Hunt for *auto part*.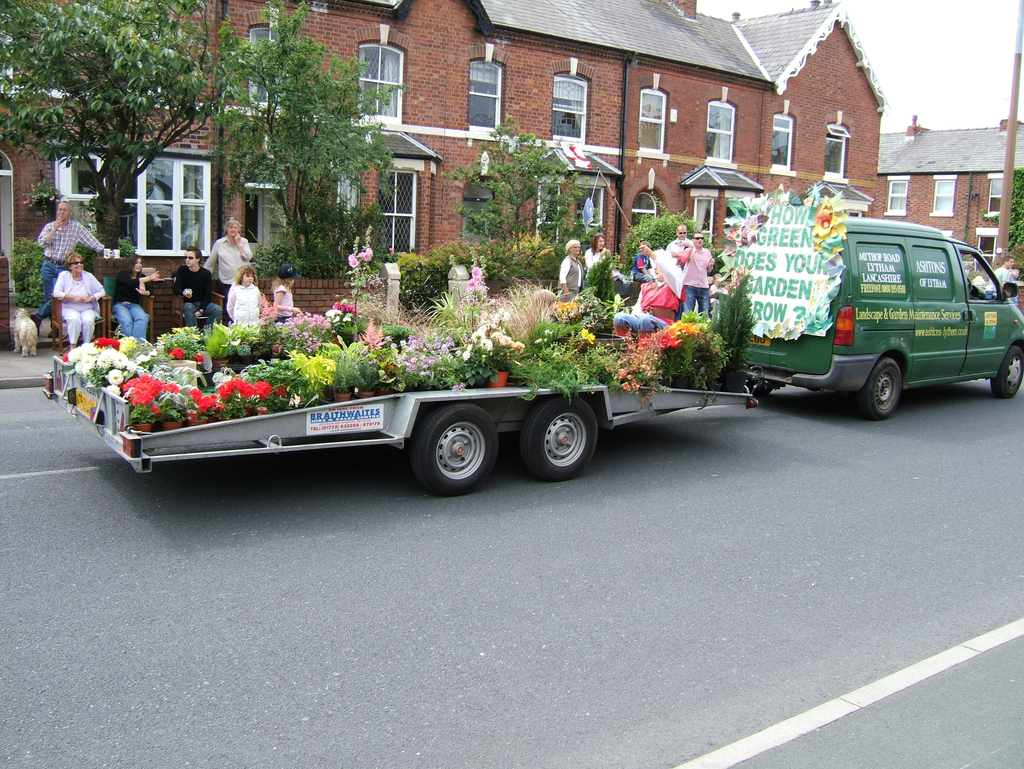
Hunted down at x1=991 y1=342 x2=1023 y2=399.
